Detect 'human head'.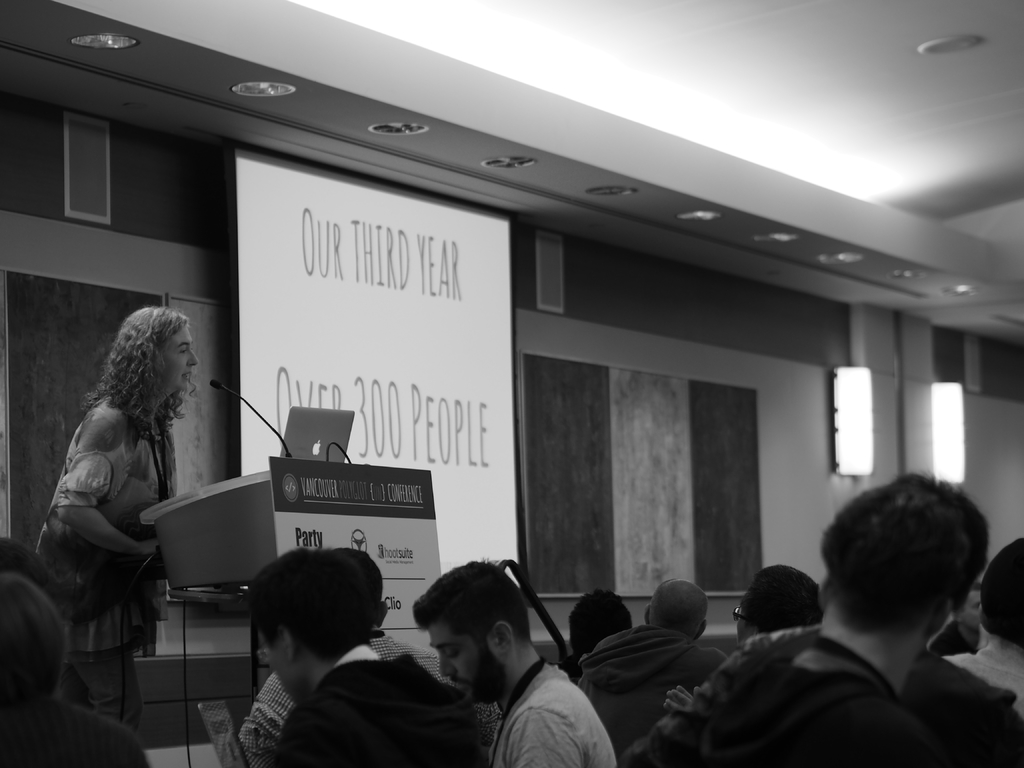
Detected at rect(991, 538, 1023, 639).
